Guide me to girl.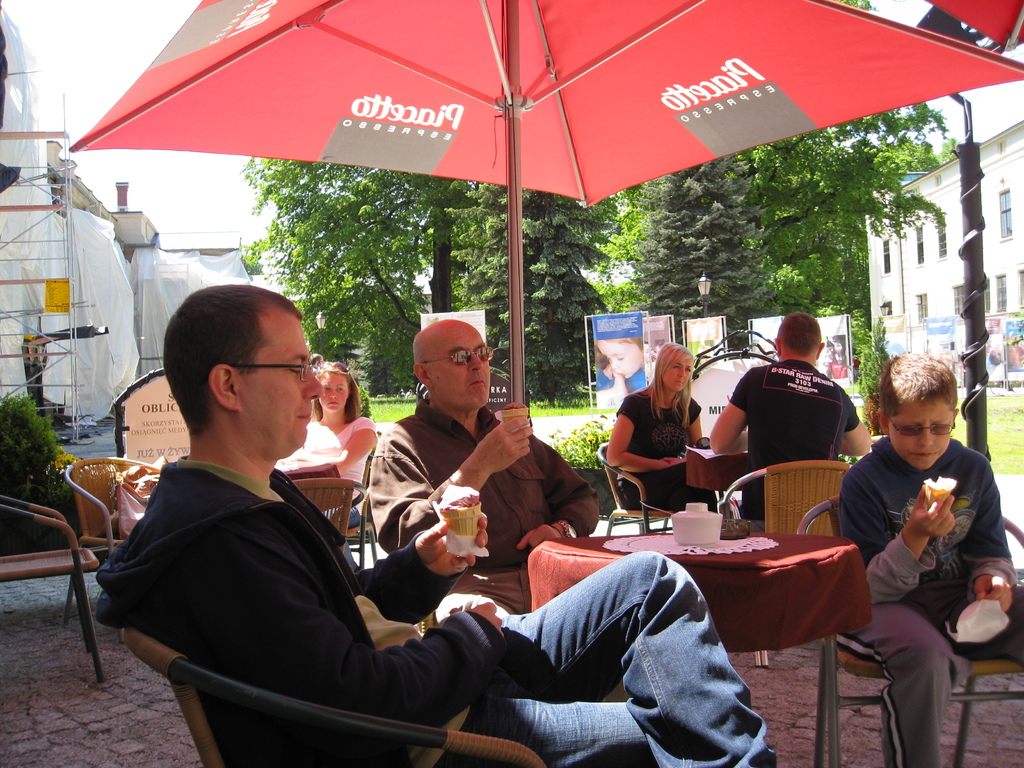
Guidance: x1=310, y1=363, x2=380, y2=529.
